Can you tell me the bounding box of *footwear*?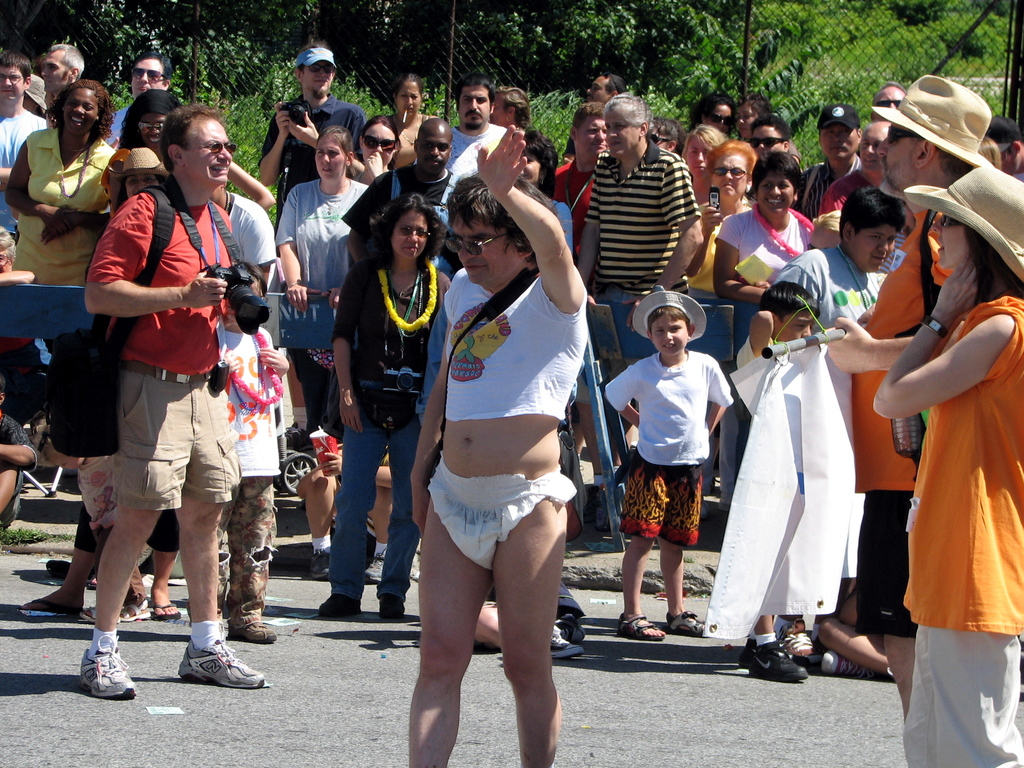
select_region(45, 559, 70, 580).
